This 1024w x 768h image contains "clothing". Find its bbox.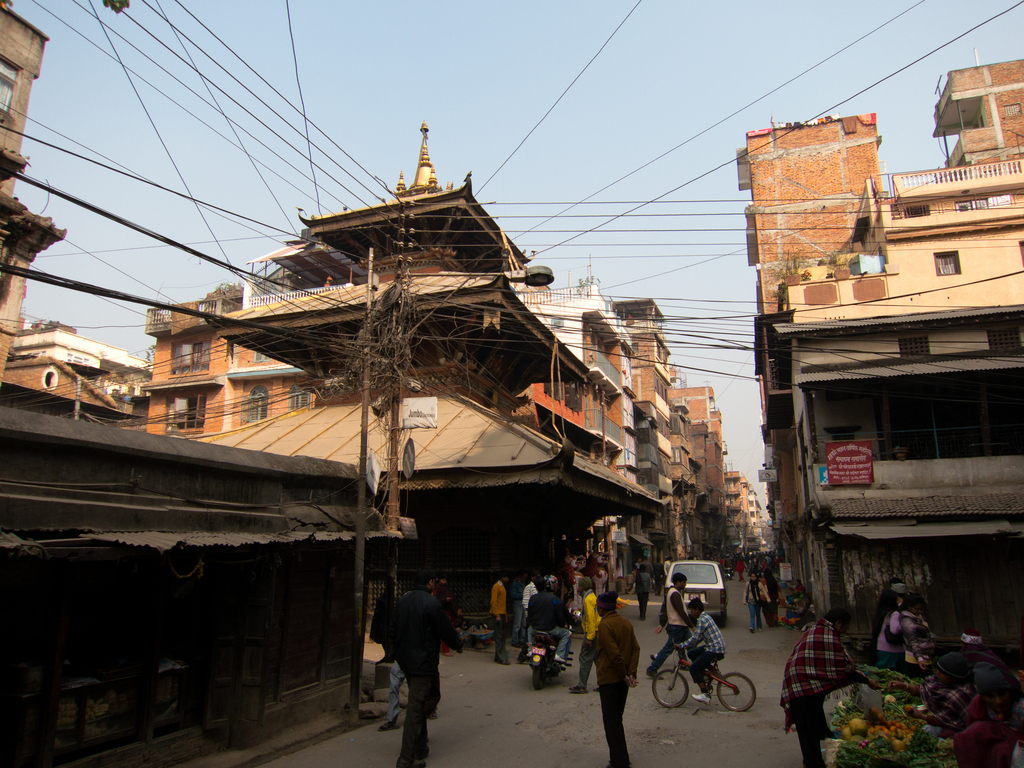
pyautogui.locateOnScreen(744, 582, 765, 625).
